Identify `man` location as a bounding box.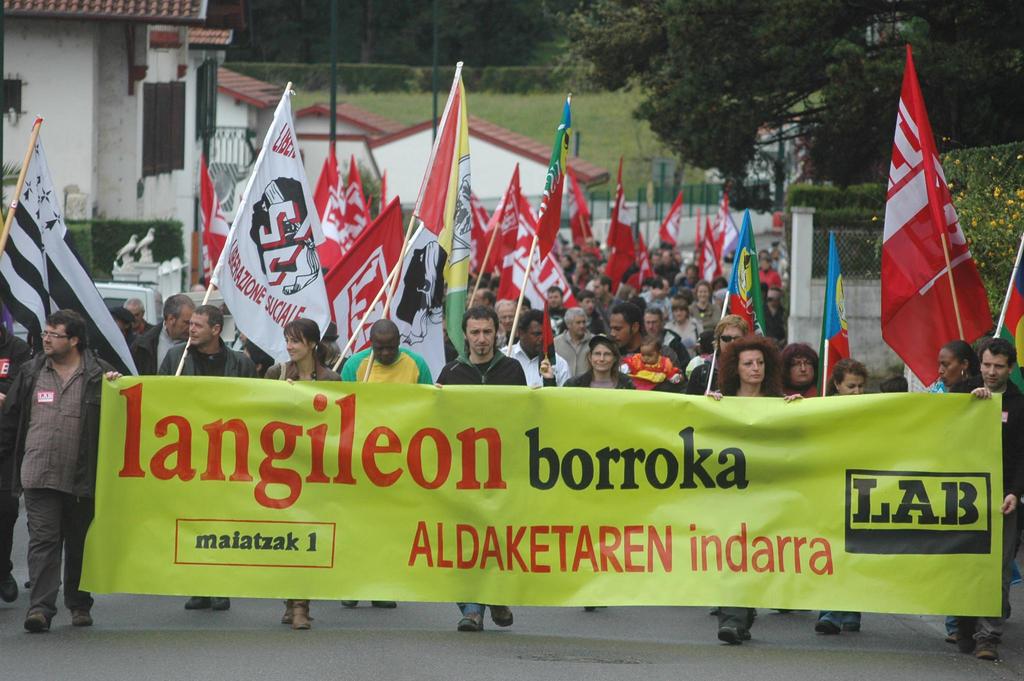
x1=653, y1=248, x2=679, y2=280.
